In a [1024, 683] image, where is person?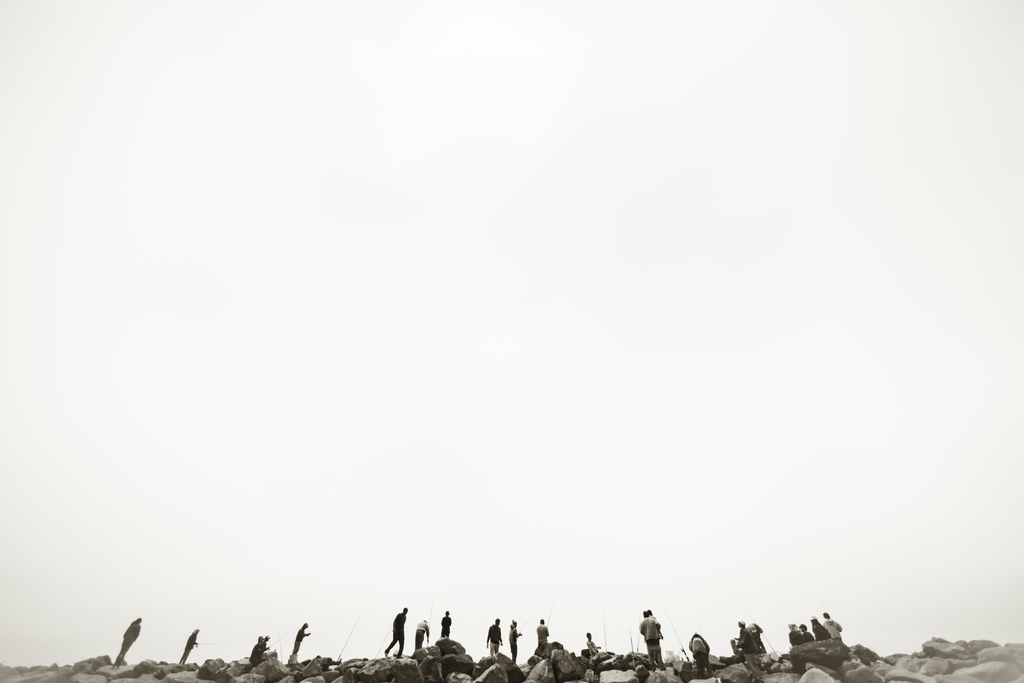
x1=537 y1=619 x2=550 y2=648.
